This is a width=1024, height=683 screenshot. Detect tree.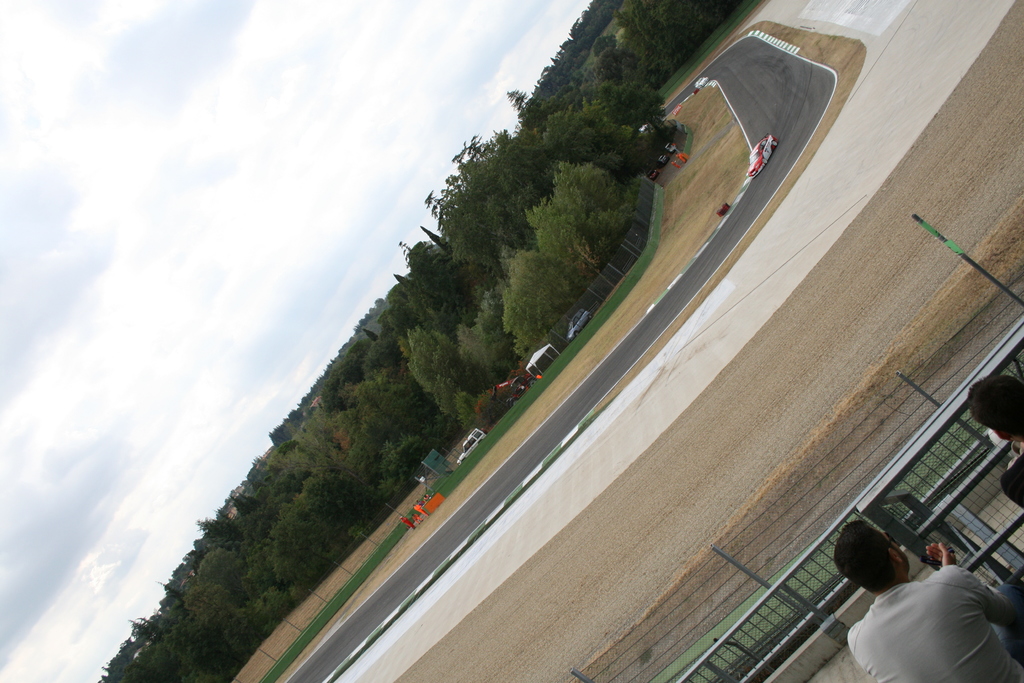
region(529, 148, 636, 276).
